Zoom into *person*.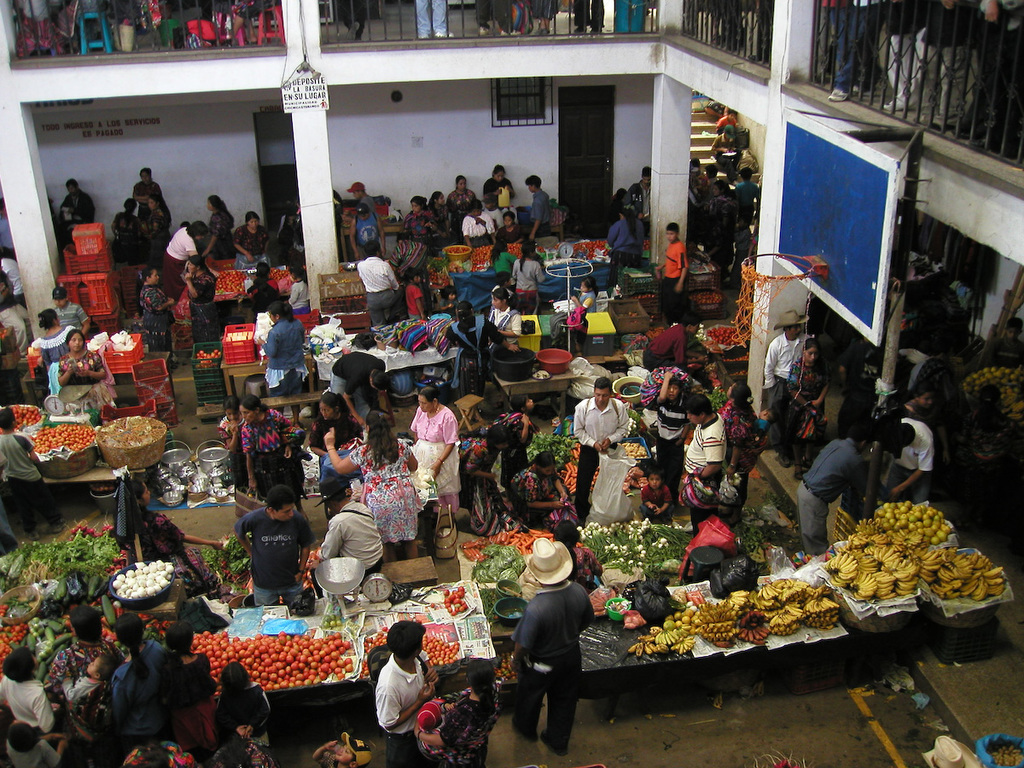
Zoom target: box=[102, 614, 164, 739].
